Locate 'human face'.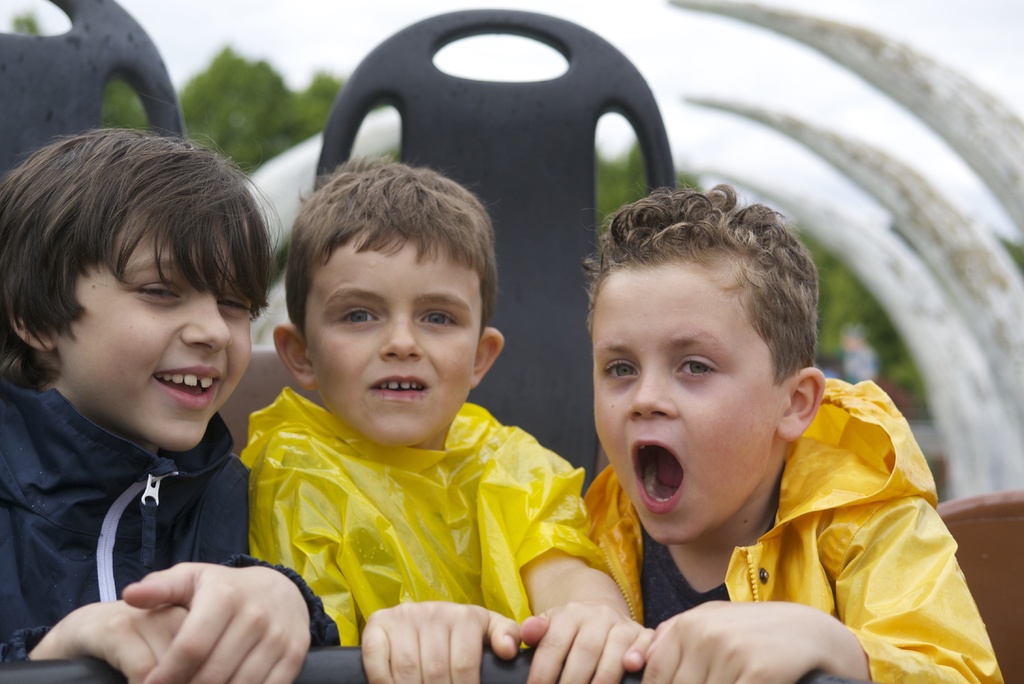
Bounding box: (594,267,780,546).
